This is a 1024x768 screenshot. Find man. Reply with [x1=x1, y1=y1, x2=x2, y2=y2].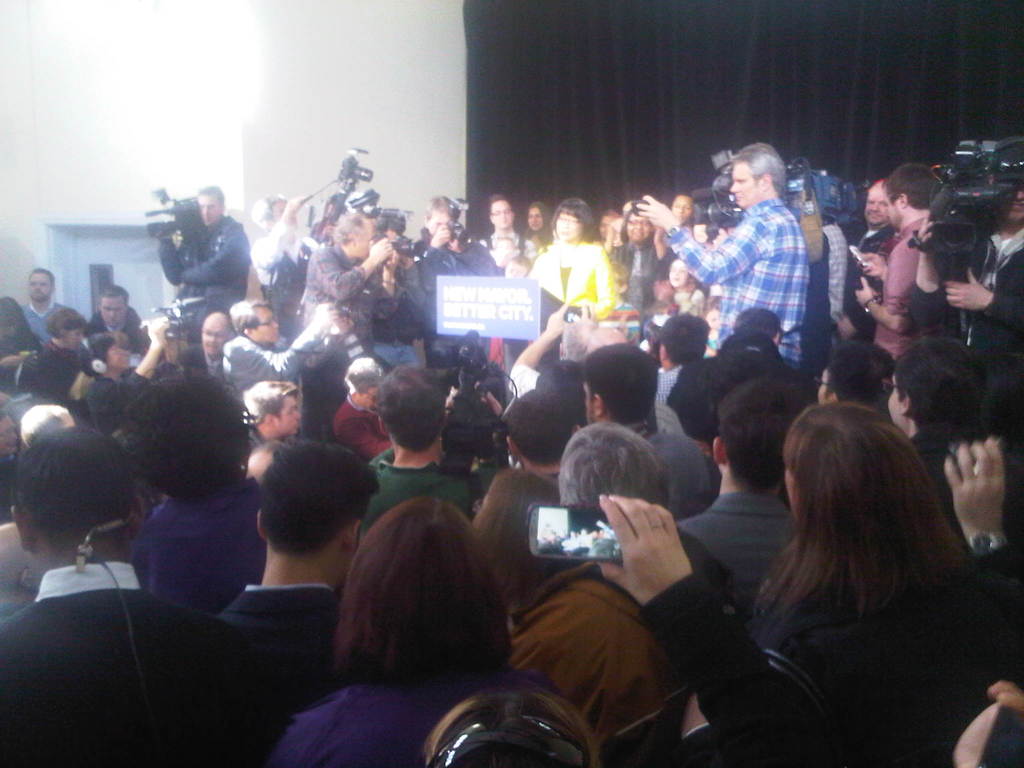
[x1=358, y1=367, x2=504, y2=543].
